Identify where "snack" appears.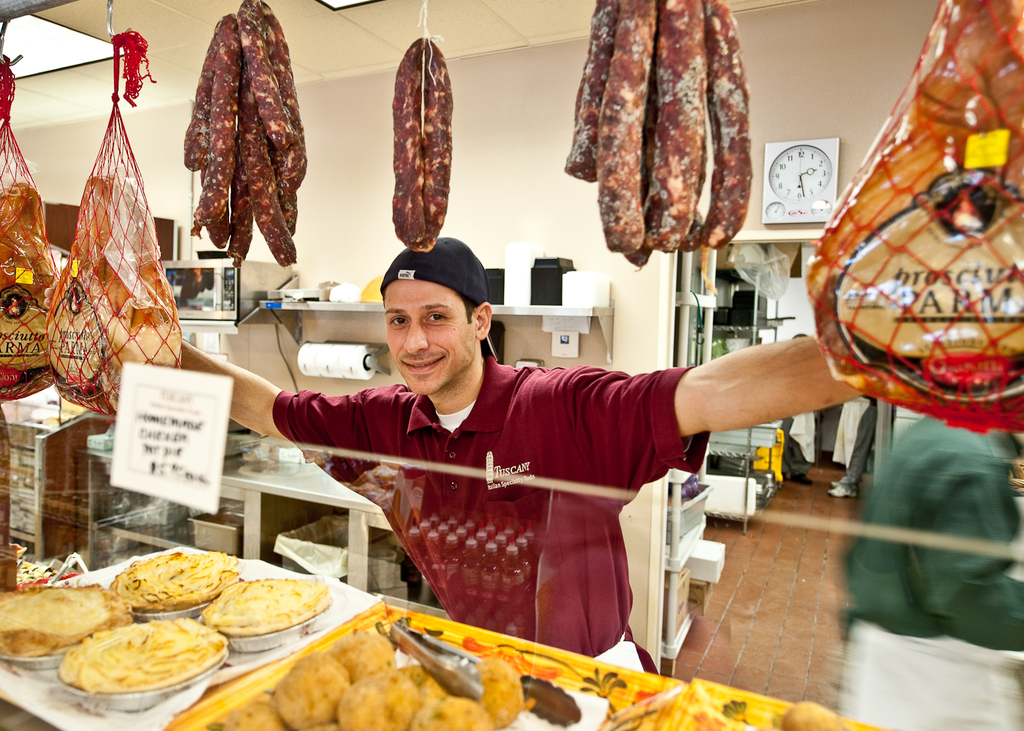
Appears at <bbox>96, 563, 236, 628</bbox>.
